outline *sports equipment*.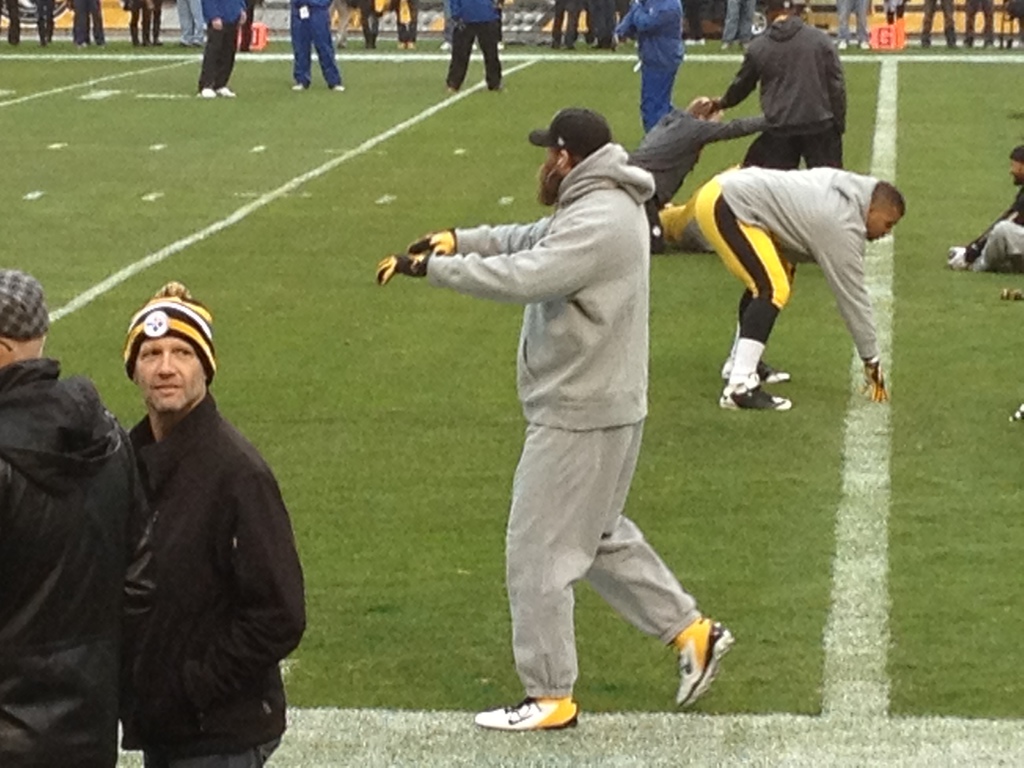
Outline: 408/230/455/260.
